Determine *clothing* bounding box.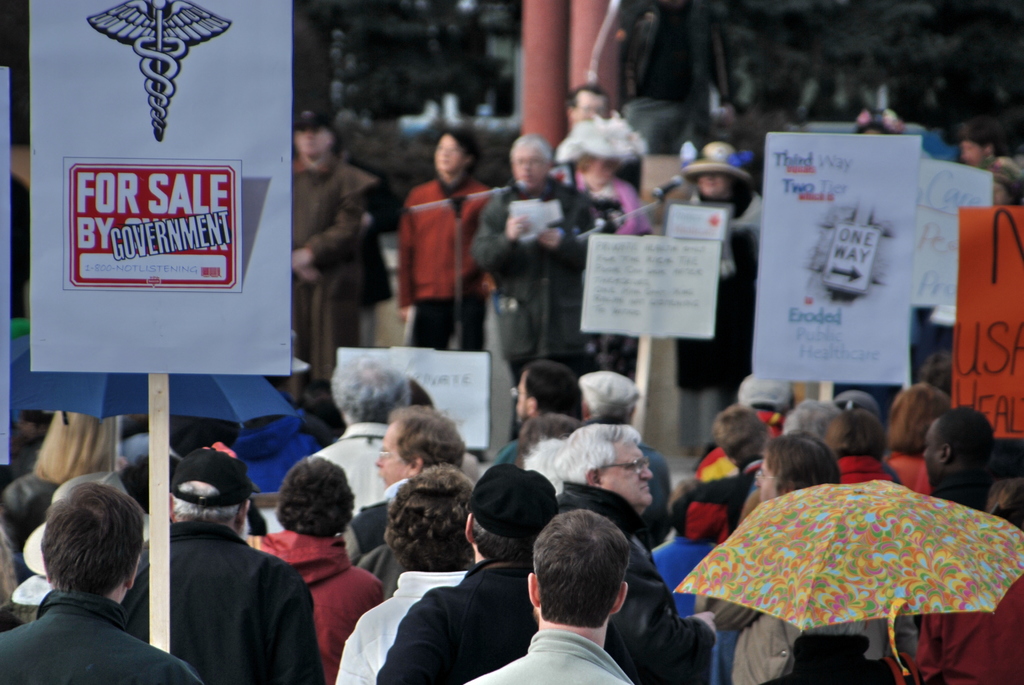
Determined: (117,476,298,682).
